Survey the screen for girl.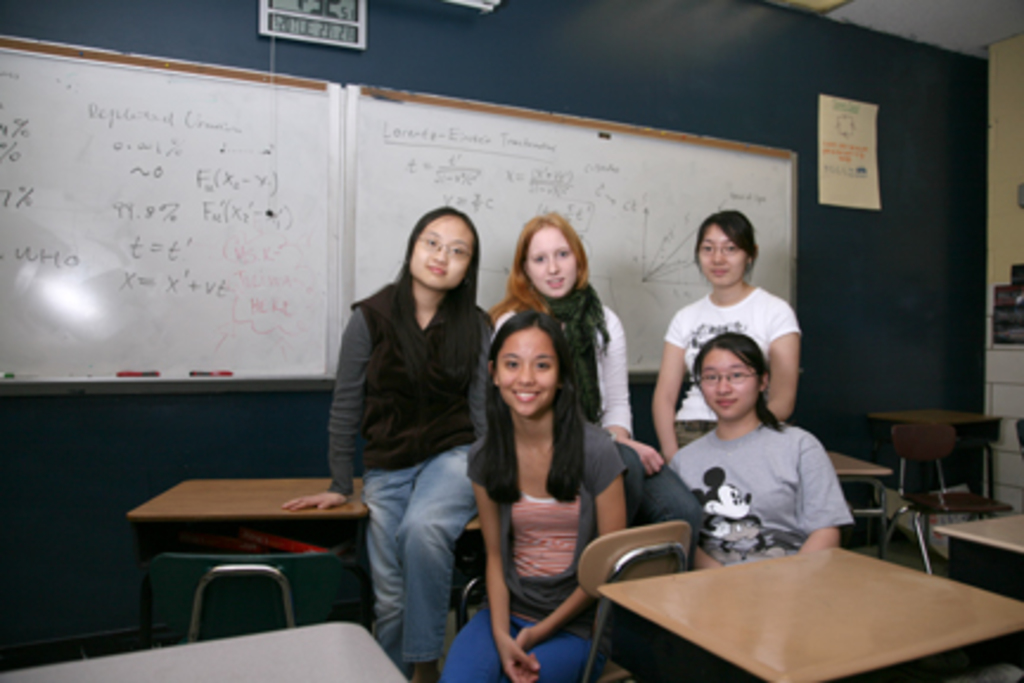
Survey found: {"left": 282, "top": 204, "right": 493, "bottom": 678}.
